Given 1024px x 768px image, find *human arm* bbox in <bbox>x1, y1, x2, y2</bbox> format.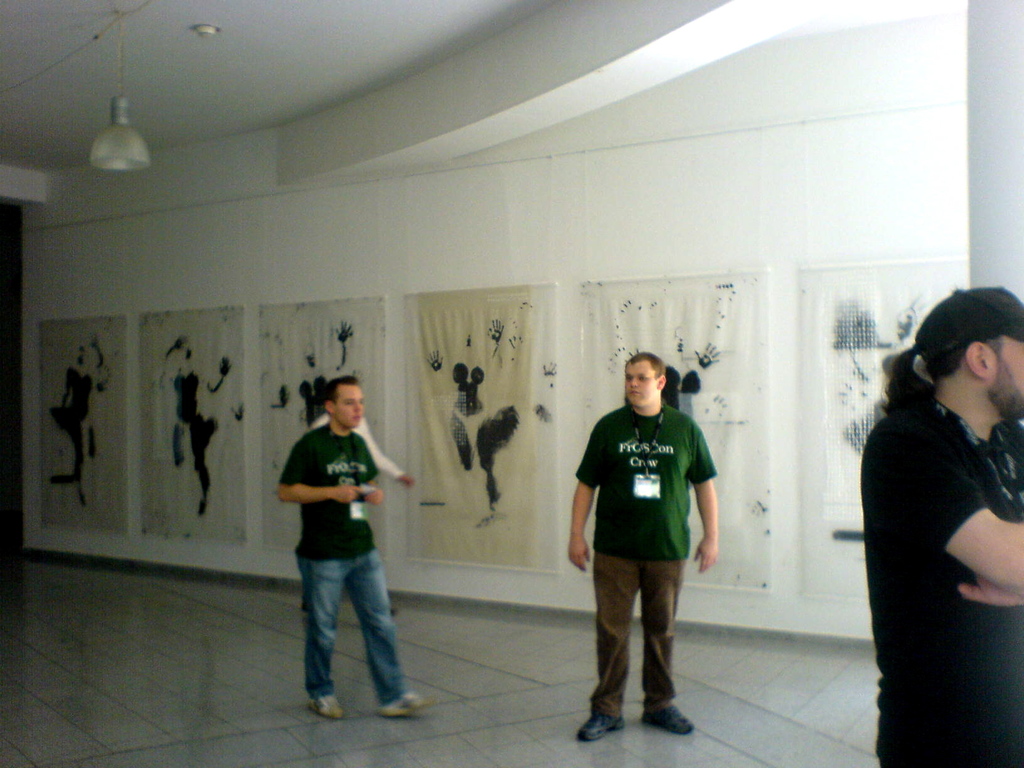
<bbox>339, 472, 388, 514</bbox>.
